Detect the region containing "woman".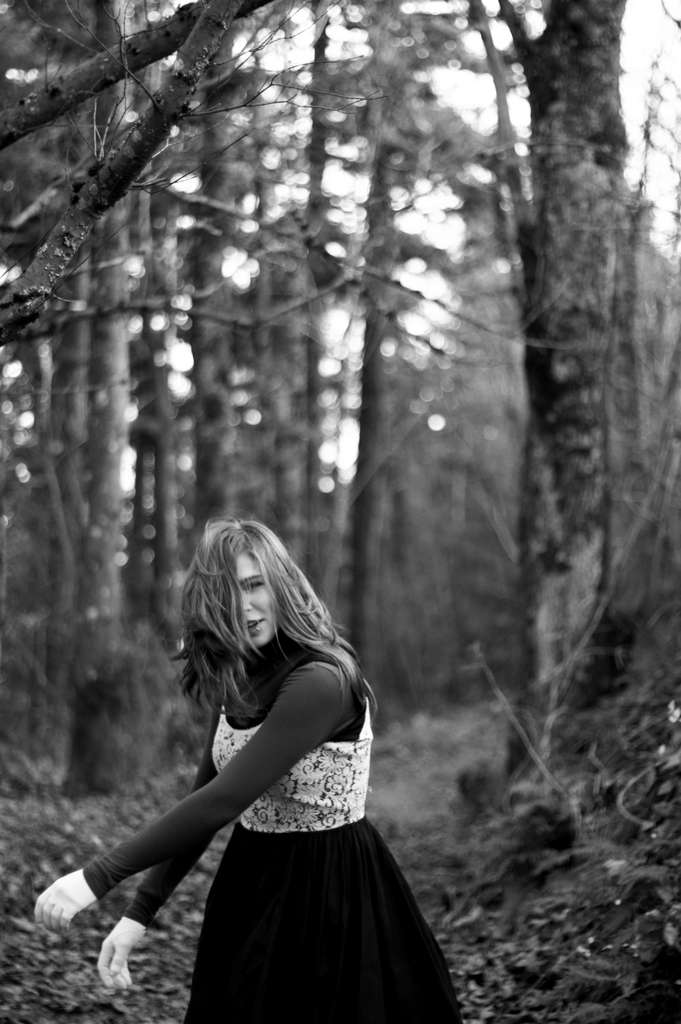
detection(63, 506, 462, 1023).
